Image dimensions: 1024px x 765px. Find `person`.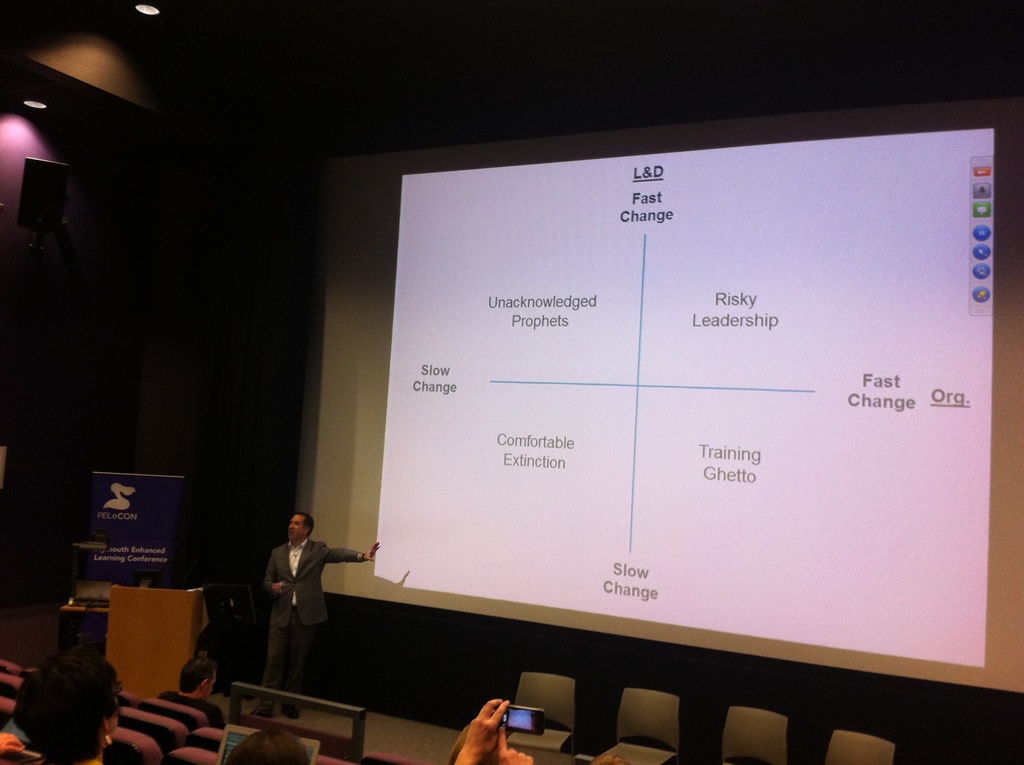
[left=225, top=721, right=318, bottom=764].
